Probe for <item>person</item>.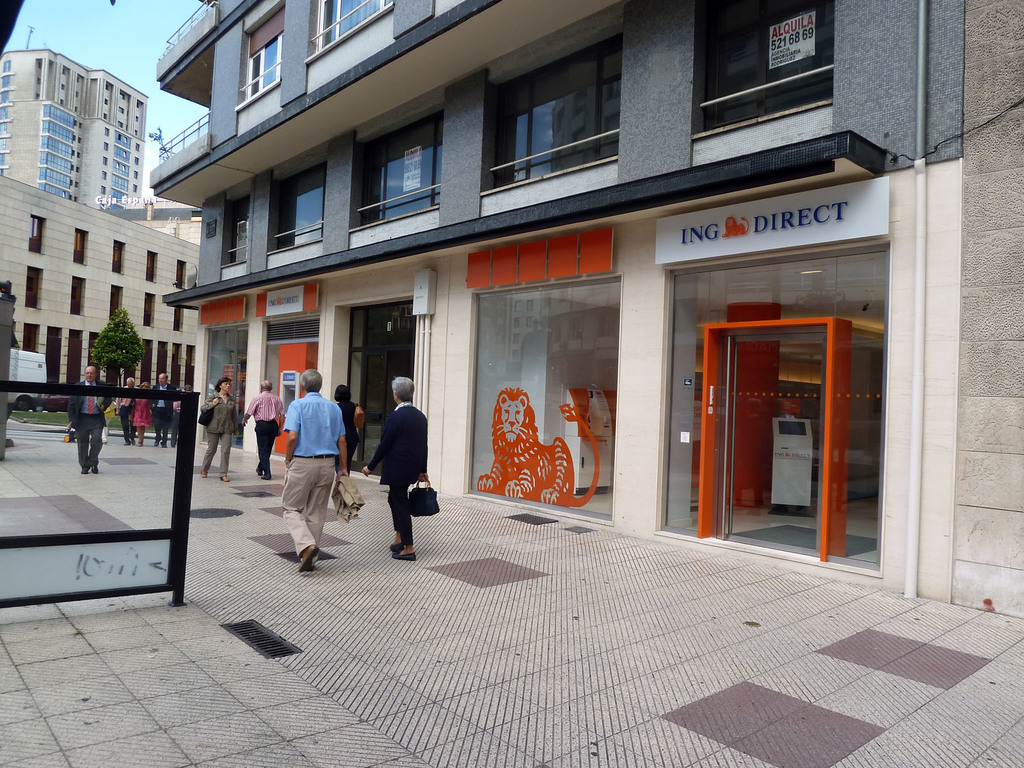
Probe result: (131, 376, 157, 442).
